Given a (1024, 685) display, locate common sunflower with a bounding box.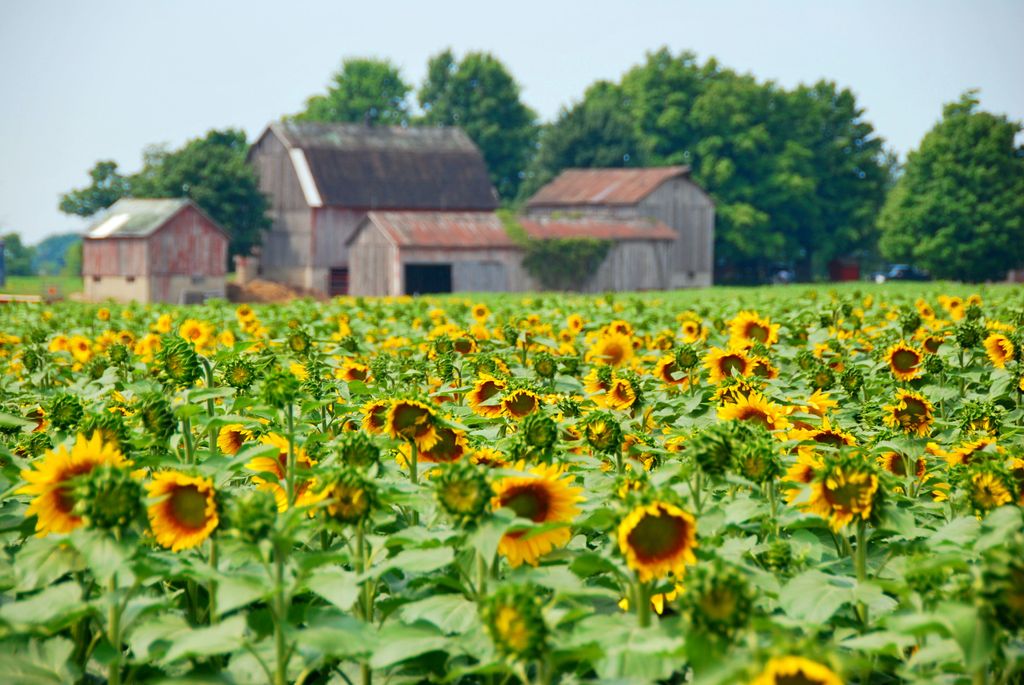
Located: (left=384, top=395, right=447, bottom=454).
